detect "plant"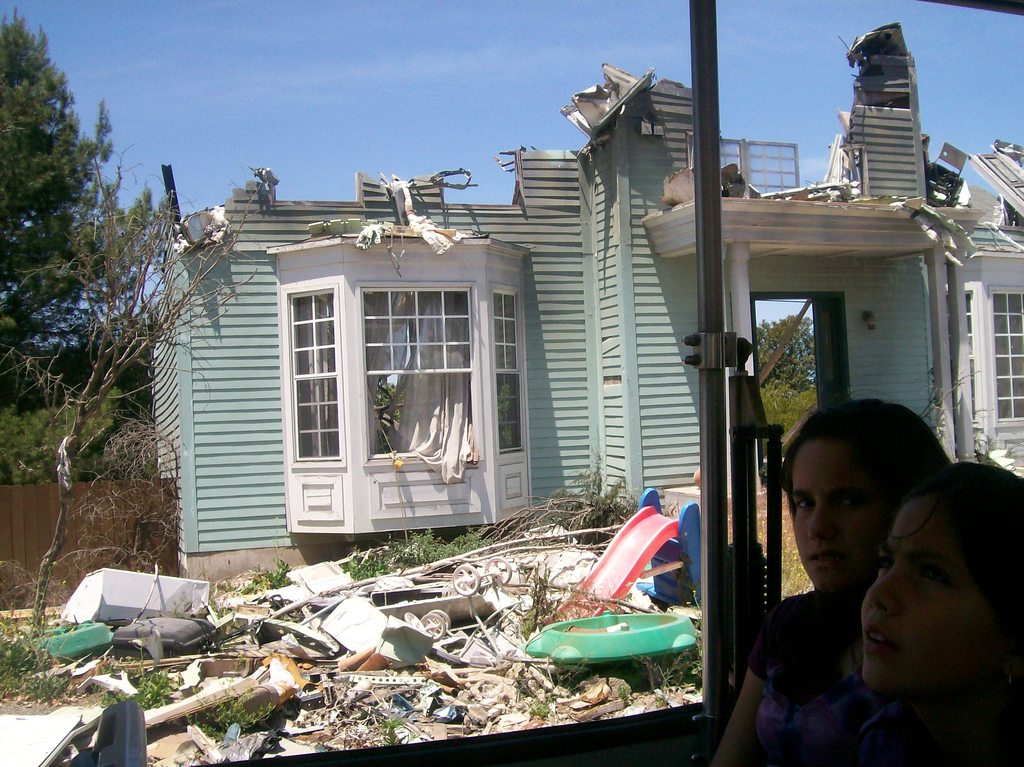
[499, 563, 623, 641]
